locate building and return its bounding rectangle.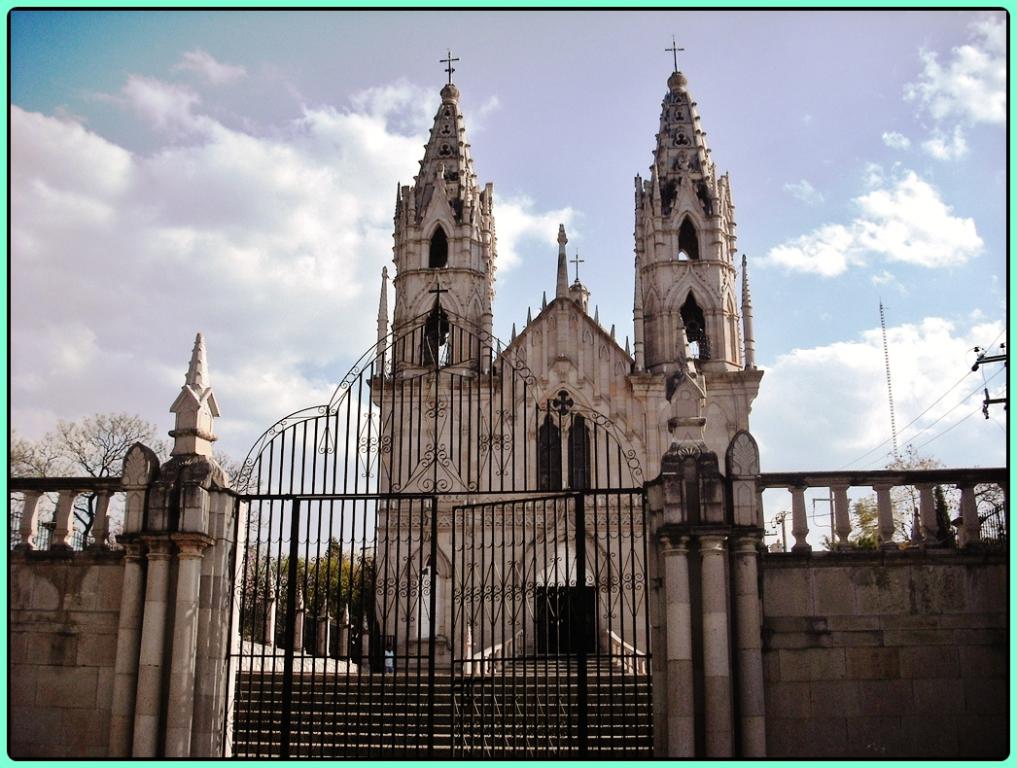
x1=373, y1=42, x2=767, y2=673.
